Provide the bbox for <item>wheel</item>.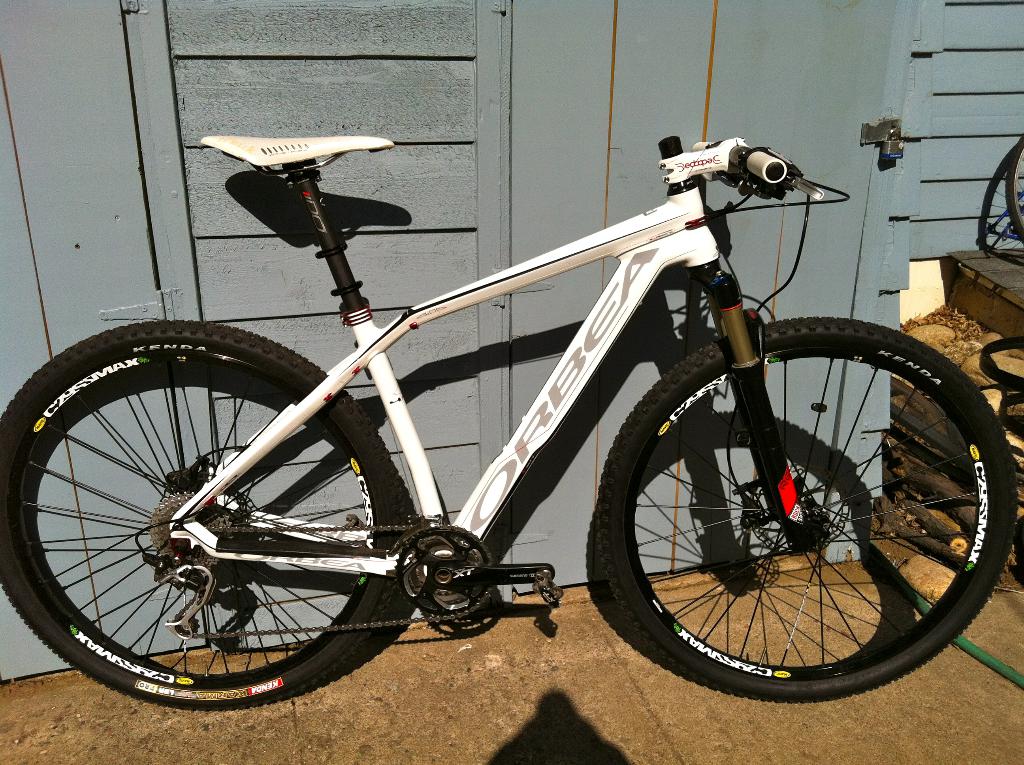
x1=19, y1=342, x2=458, y2=695.
